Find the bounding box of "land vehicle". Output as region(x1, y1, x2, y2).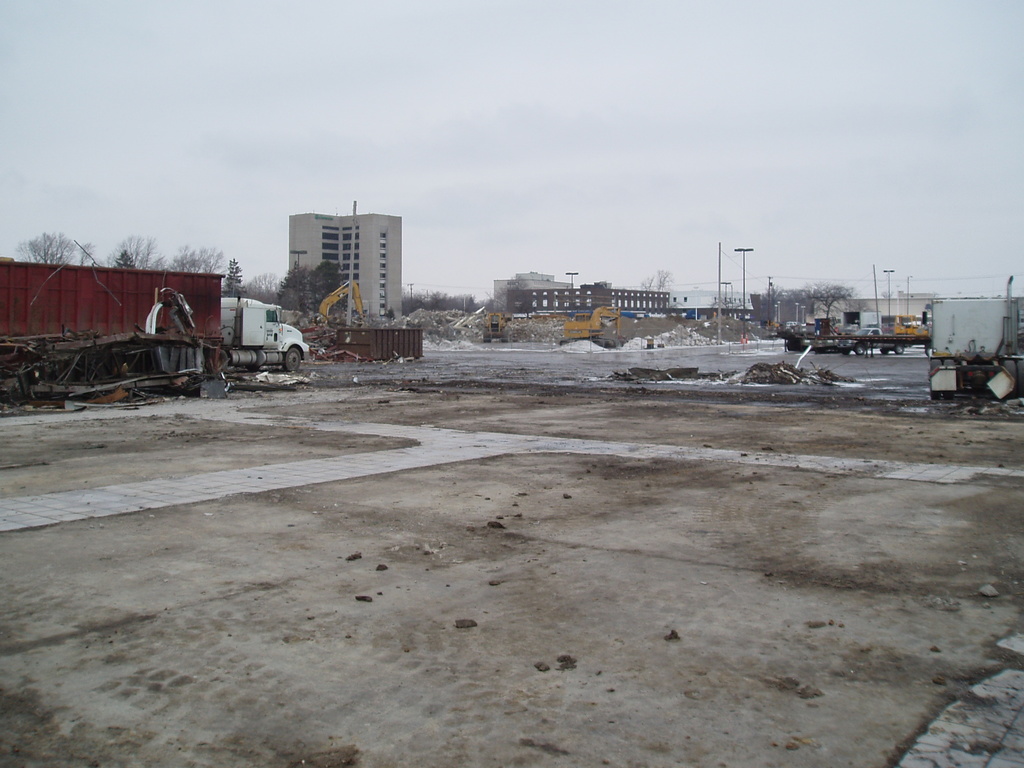
region(305, 284, 375, 327).
